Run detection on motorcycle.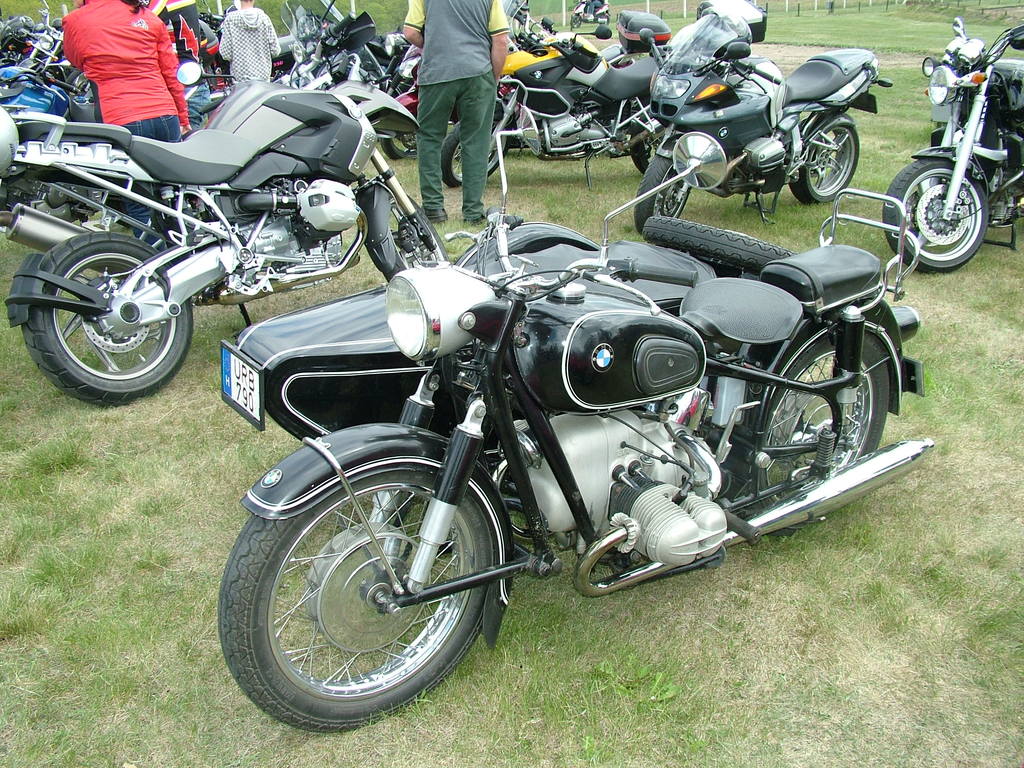
Result: (x1=0, y1=7, x2=26, y2=60).
